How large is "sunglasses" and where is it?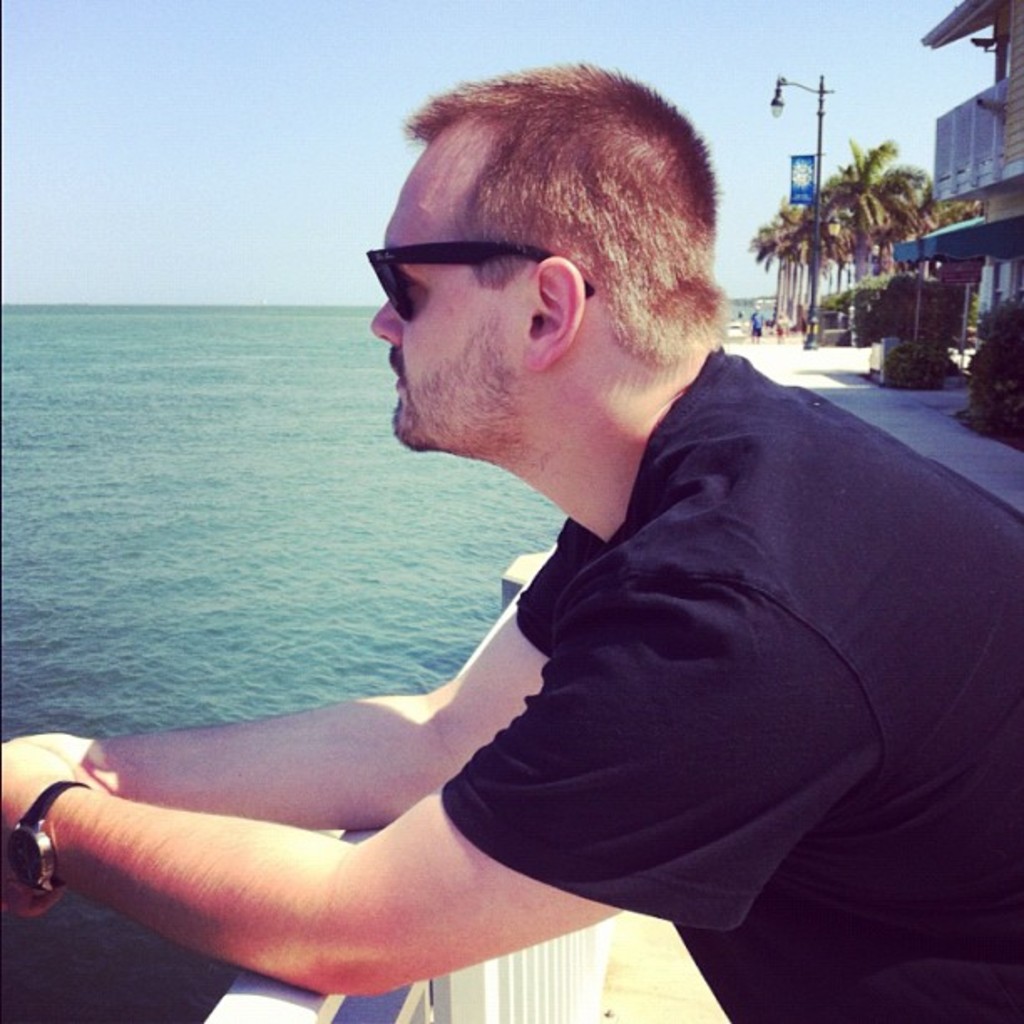
Bounding box: select_region(366, 236, 597, 323).
